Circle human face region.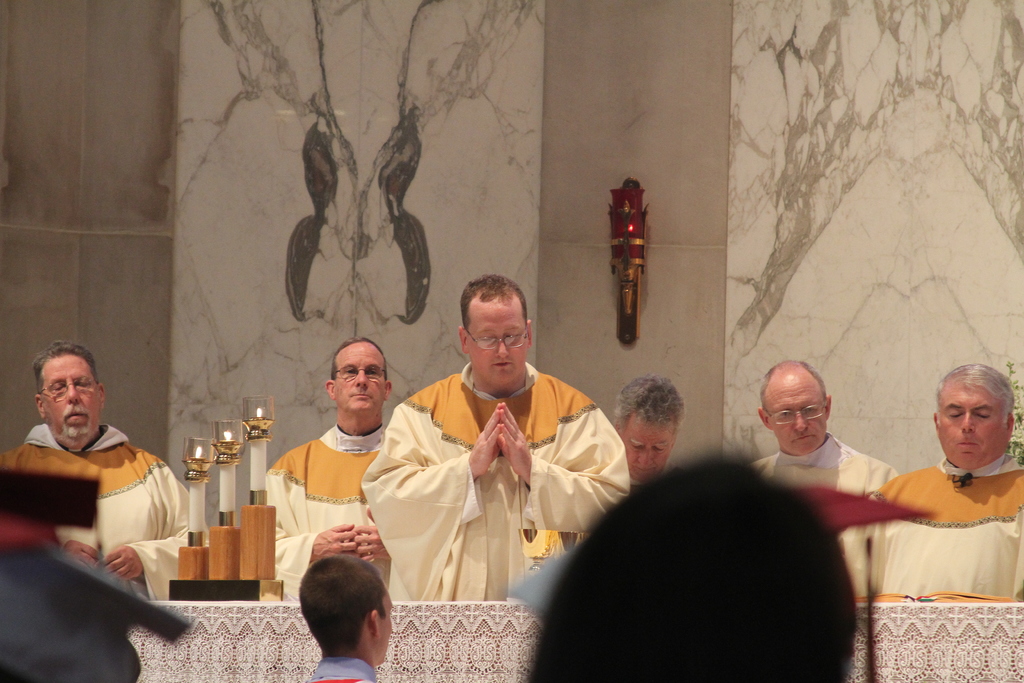
Region: 465,298,529,388.
